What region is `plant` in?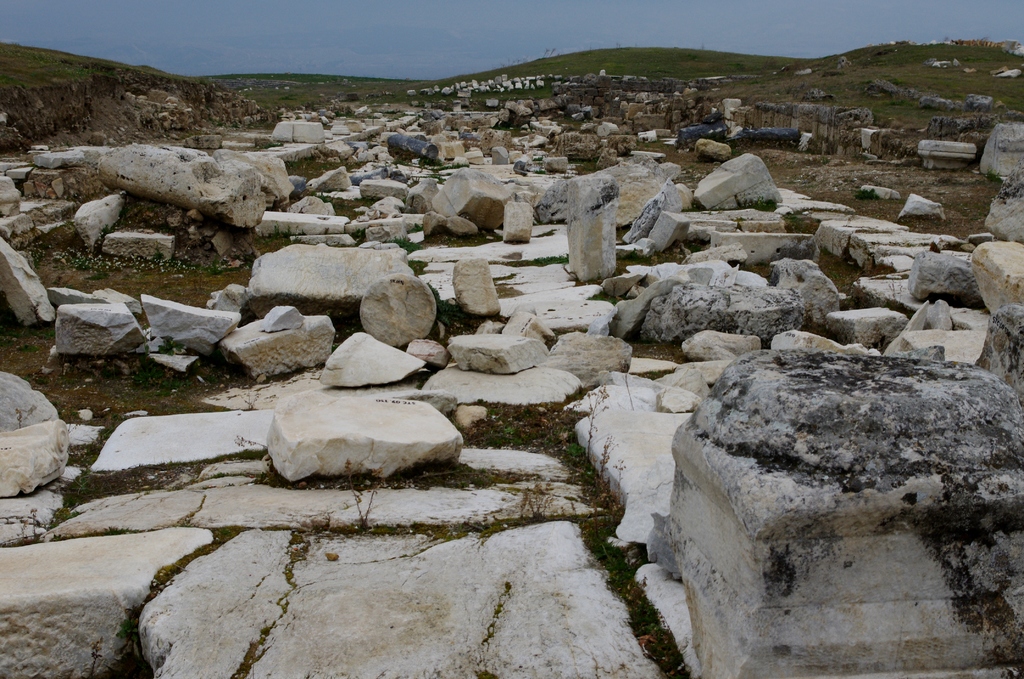
[280, 94, 300, 104].
